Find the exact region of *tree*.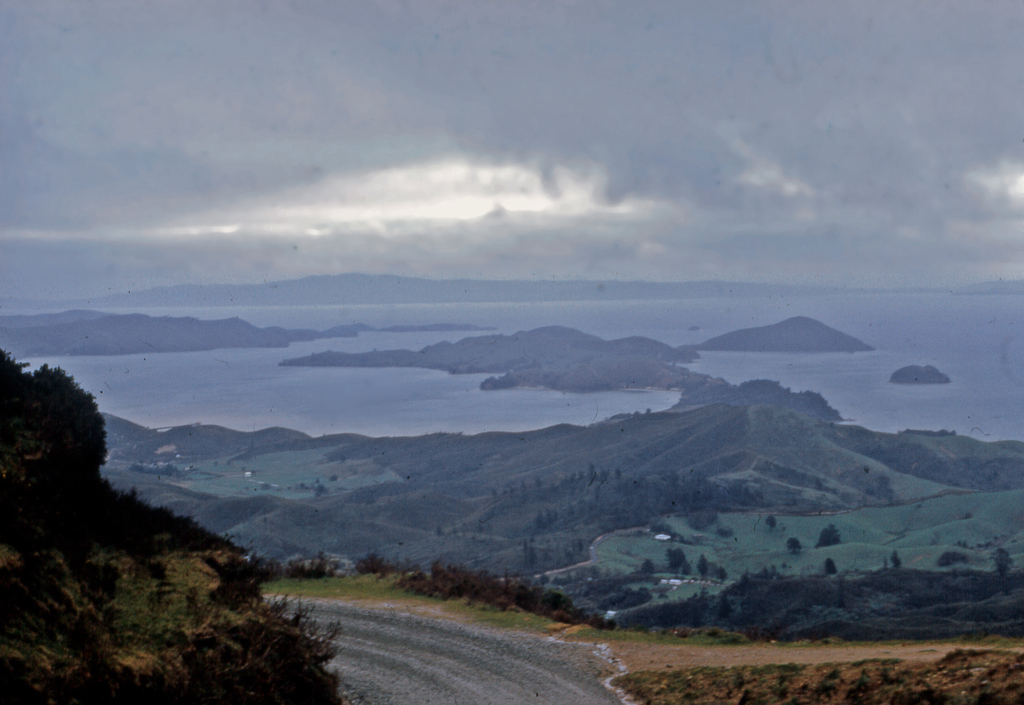
Exact region: left=761, top=515, right=778, bottom=531.
